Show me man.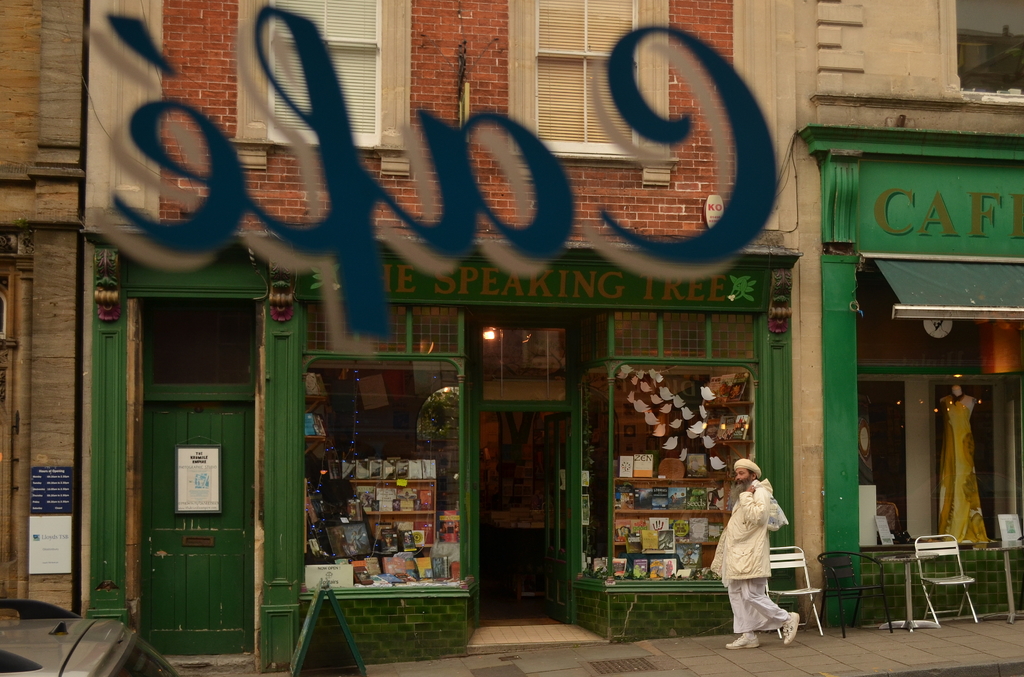
man is here: bbox=[708, 457, 803, 652].
